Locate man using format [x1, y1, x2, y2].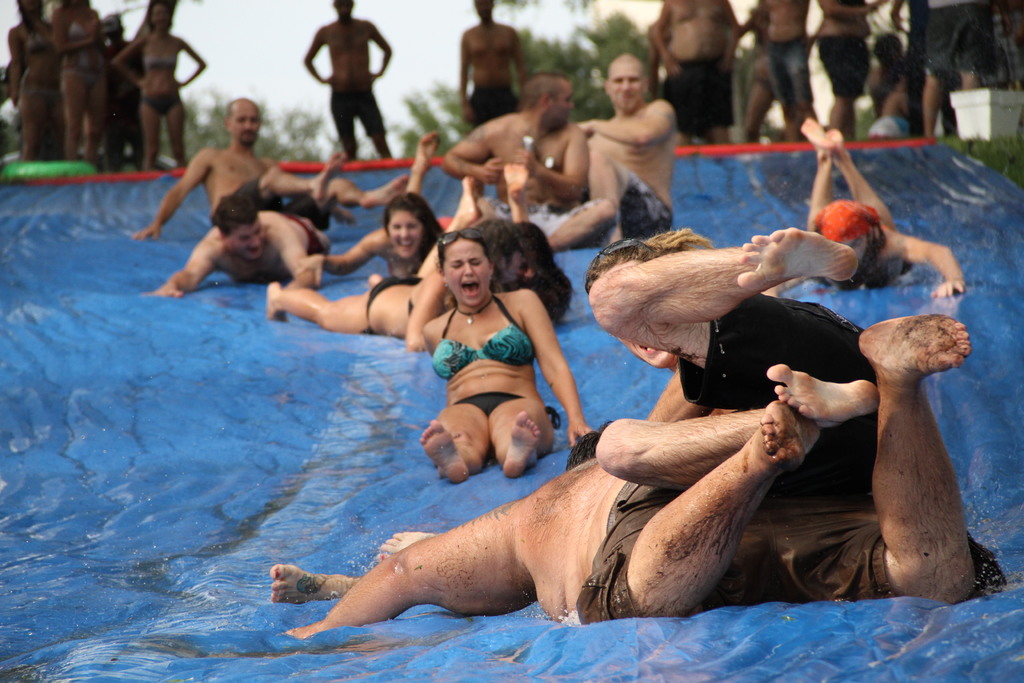
[924, 0, 989, 144].
